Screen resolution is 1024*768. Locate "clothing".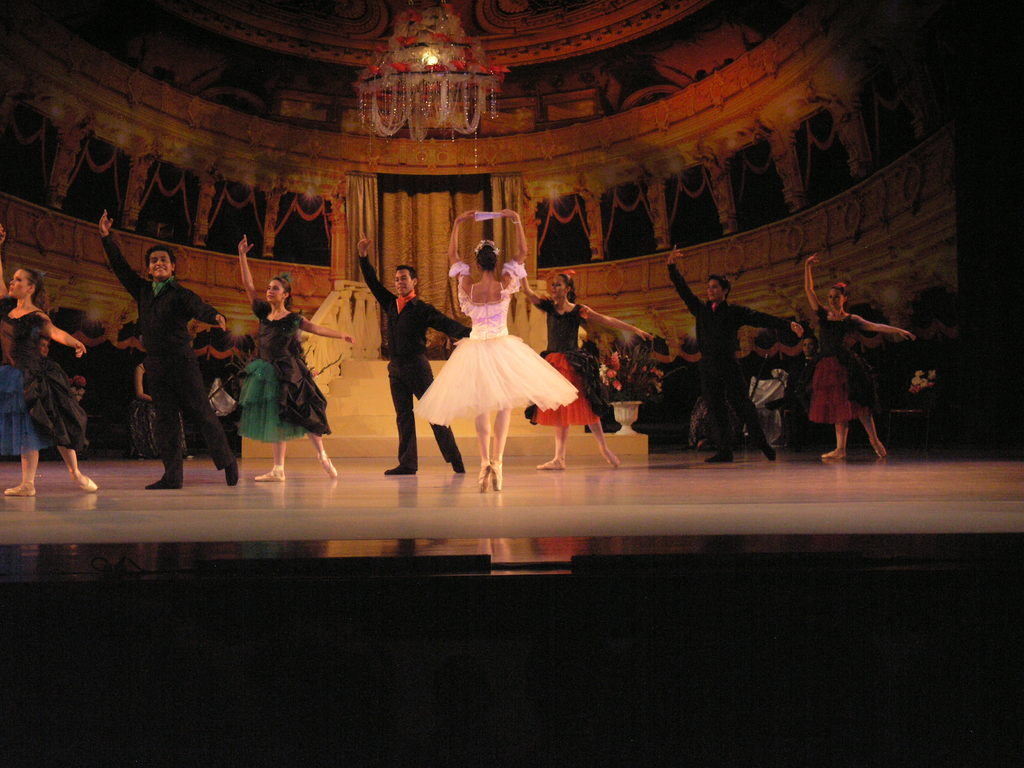
select_region(113, 236, 216, 484).
